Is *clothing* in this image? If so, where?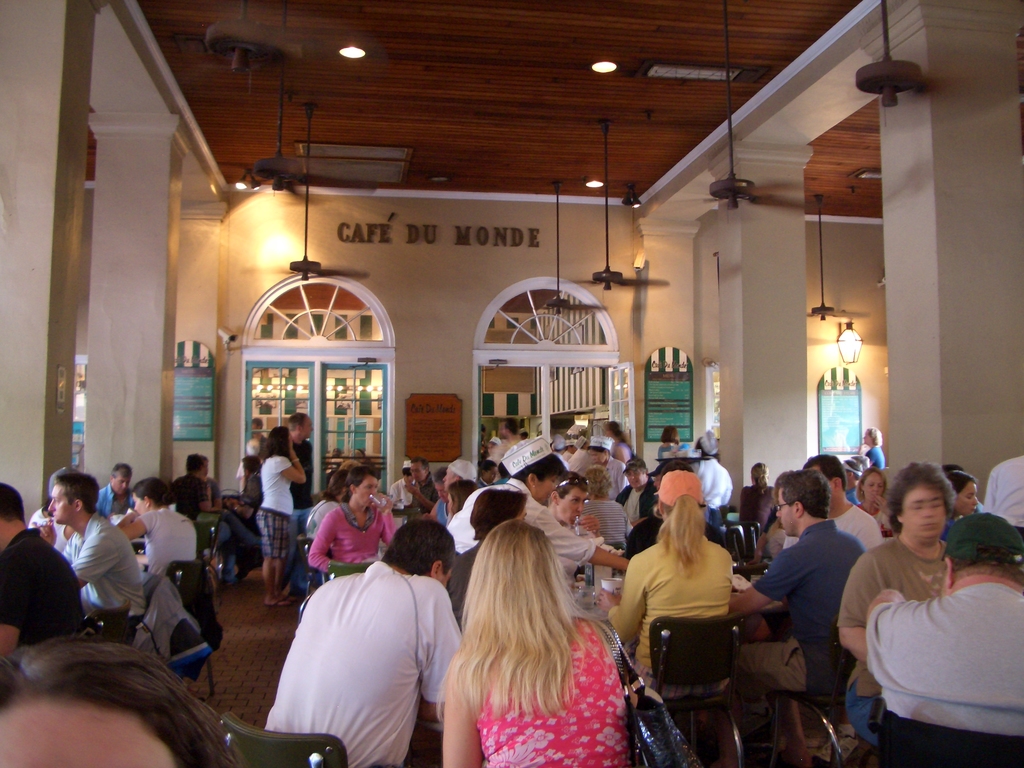
Yes, at 870, 442, 886, 471.
